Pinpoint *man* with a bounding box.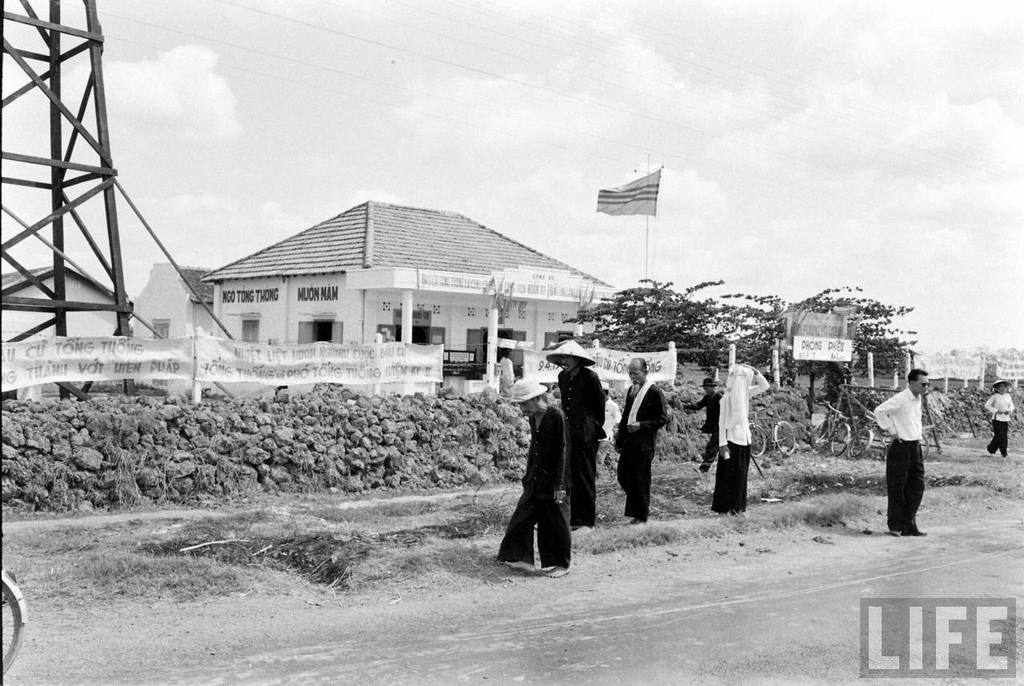
(left=614, top=356, right=670, bottom=524).
